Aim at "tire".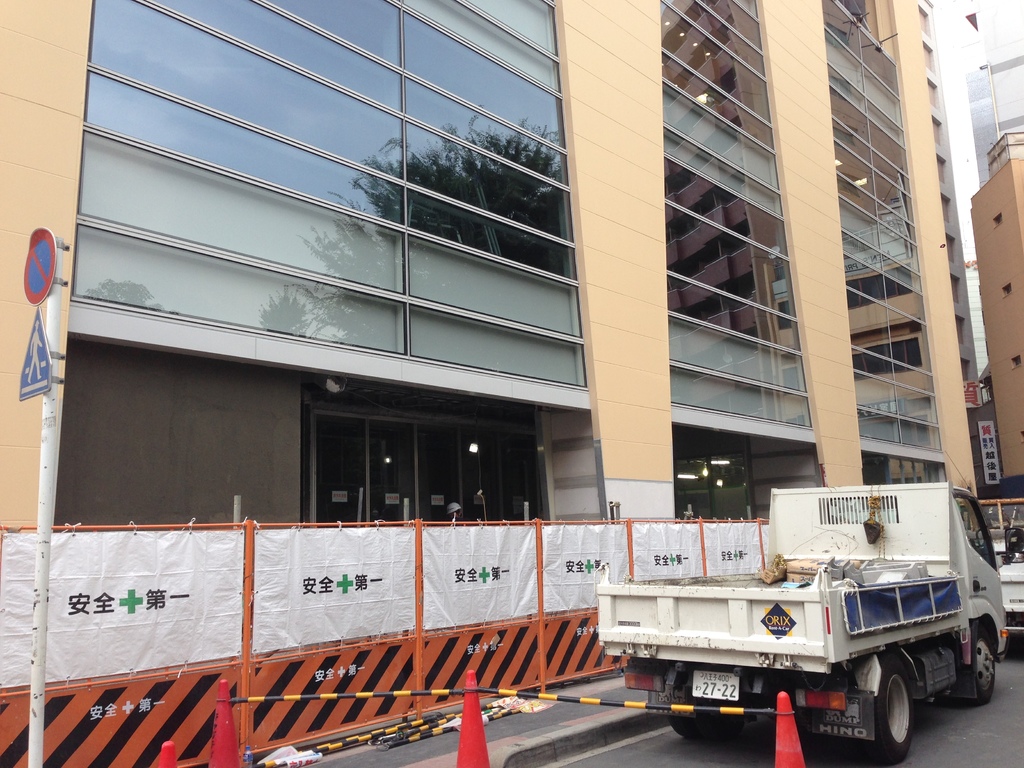
Aimed at bbox=(1004, 611, 1022, 665).
